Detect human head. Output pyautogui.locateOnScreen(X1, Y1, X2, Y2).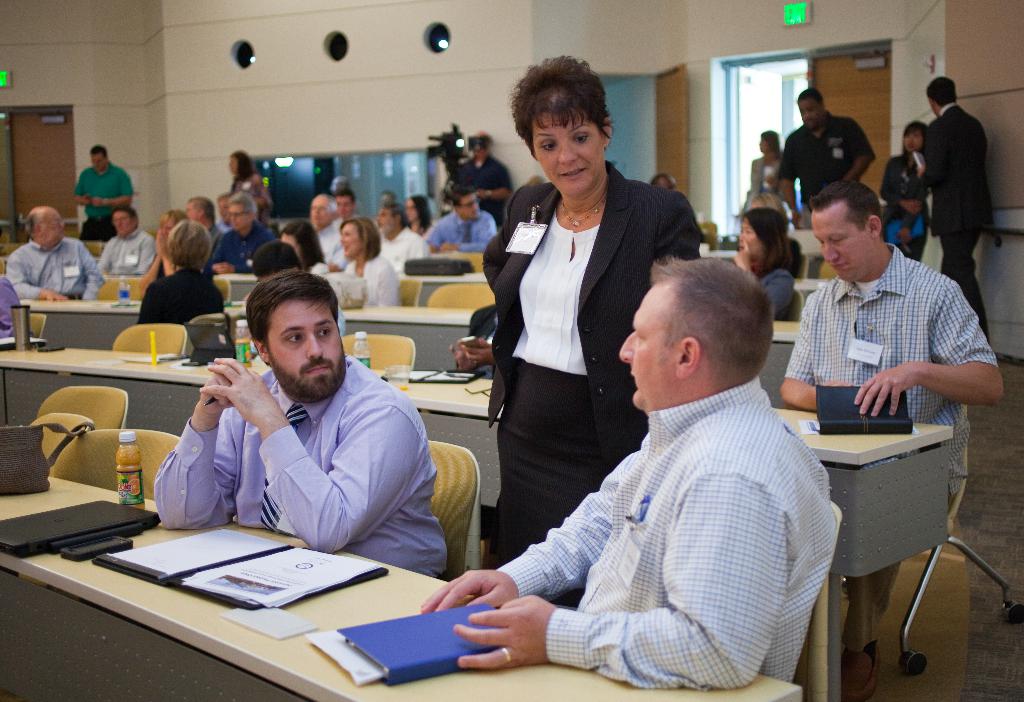
pyautogui.locateOnScreen(756, 127, 780, 152).
